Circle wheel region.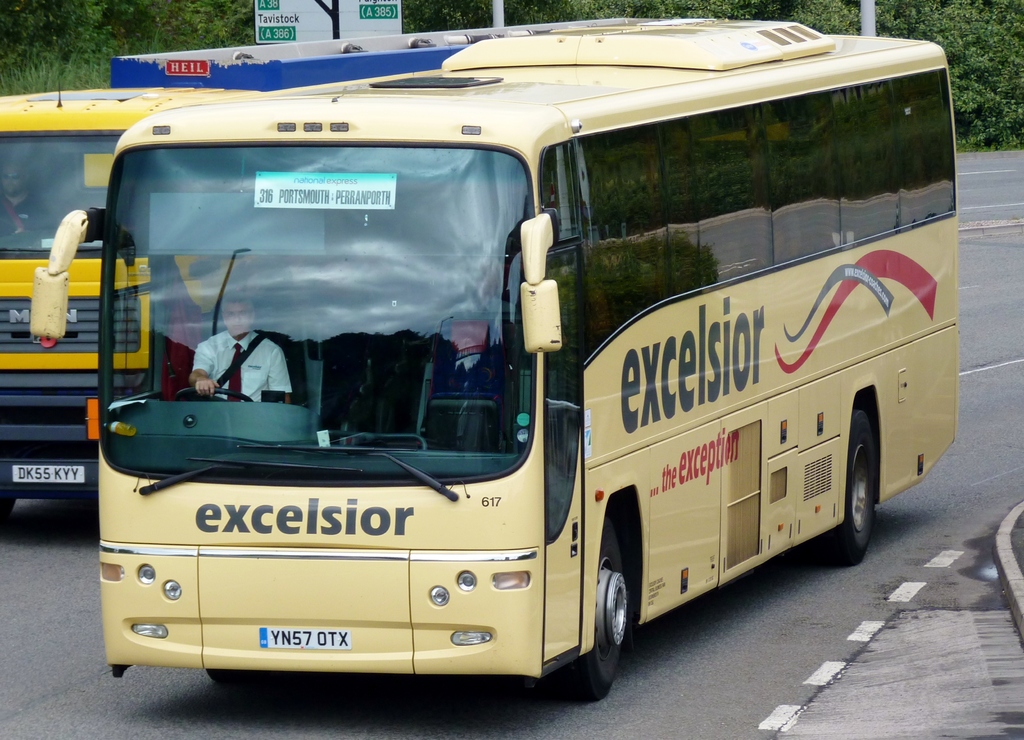
Region: bbox(173, 386, 255, 403).
